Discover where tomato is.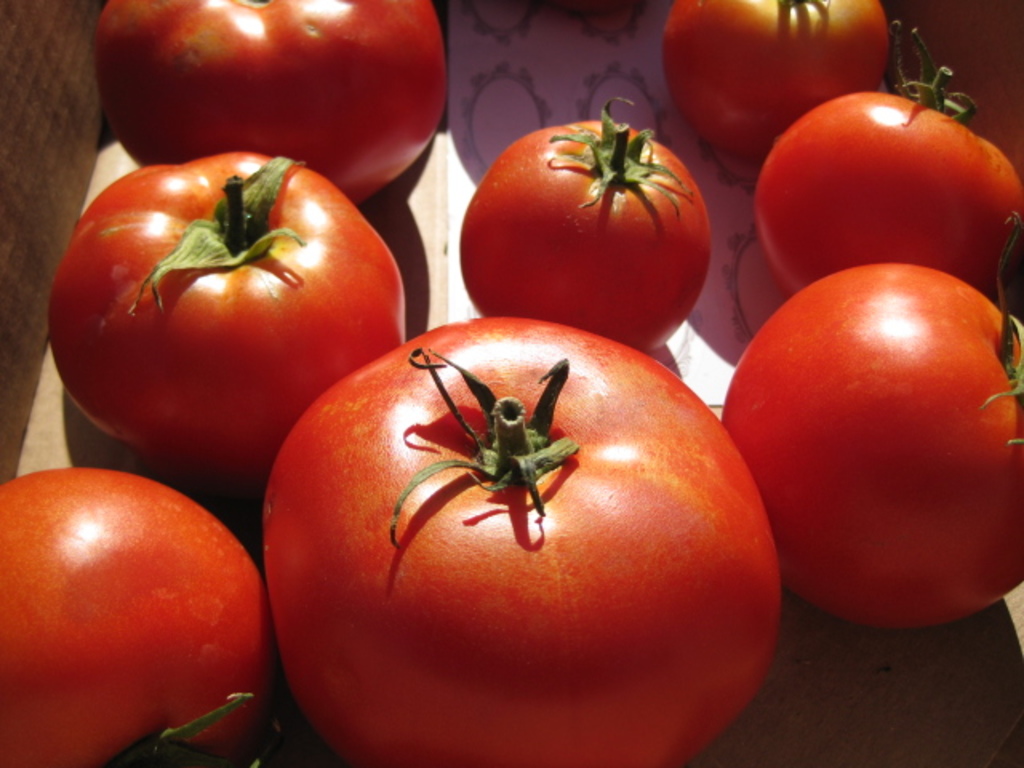
Discovered at 254,318,797,766.
